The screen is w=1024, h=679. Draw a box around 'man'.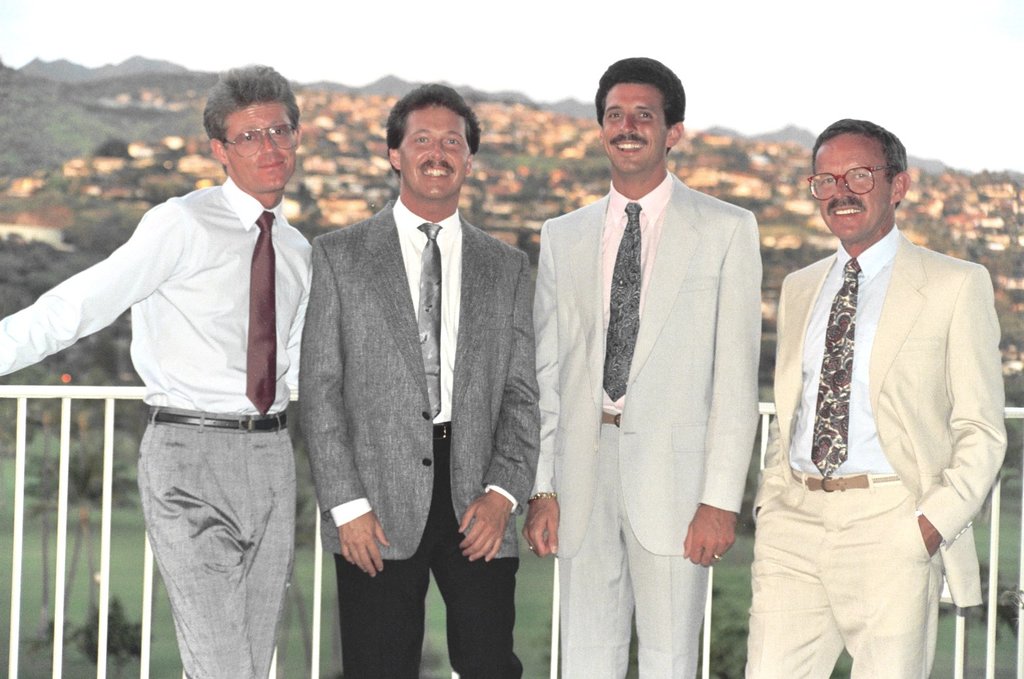
crop(290, 81, 542, 678).
